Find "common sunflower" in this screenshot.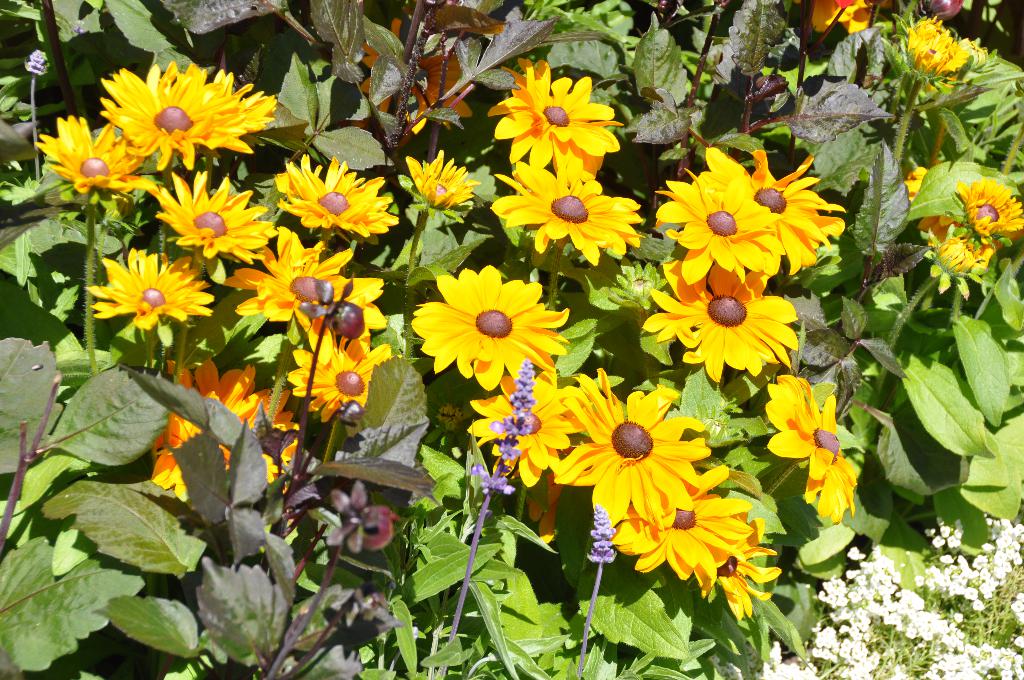
The bounding box for "common sunflower" is bbox(502, 61, 612, 171).
